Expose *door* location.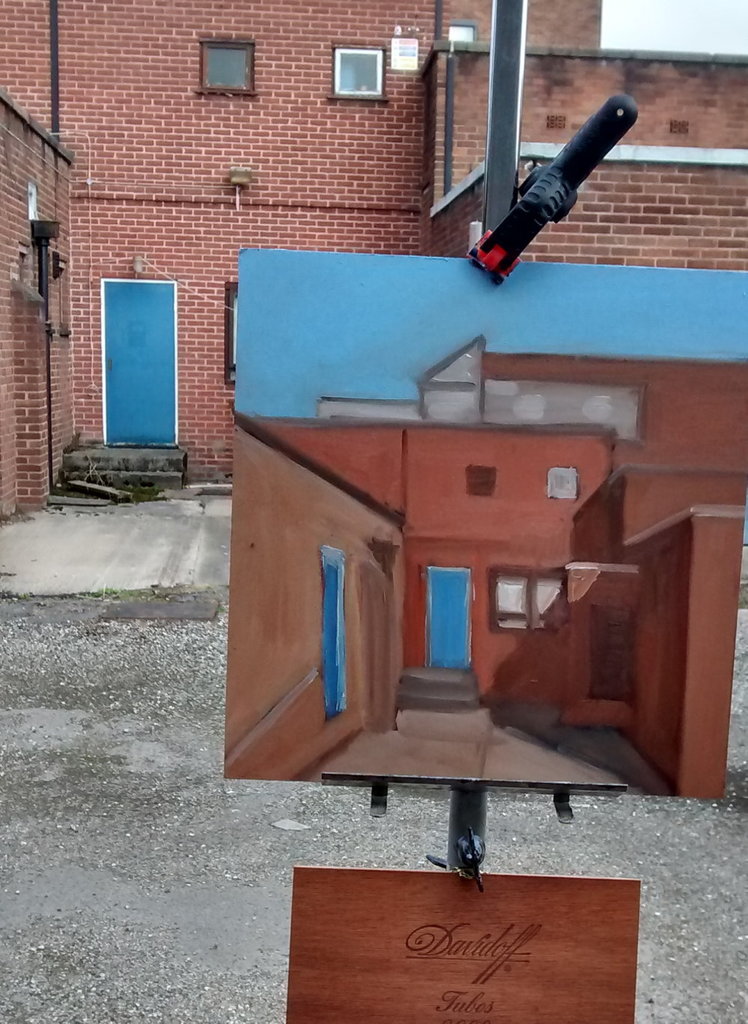
Exposed at region(103, 283, 182, 449).
